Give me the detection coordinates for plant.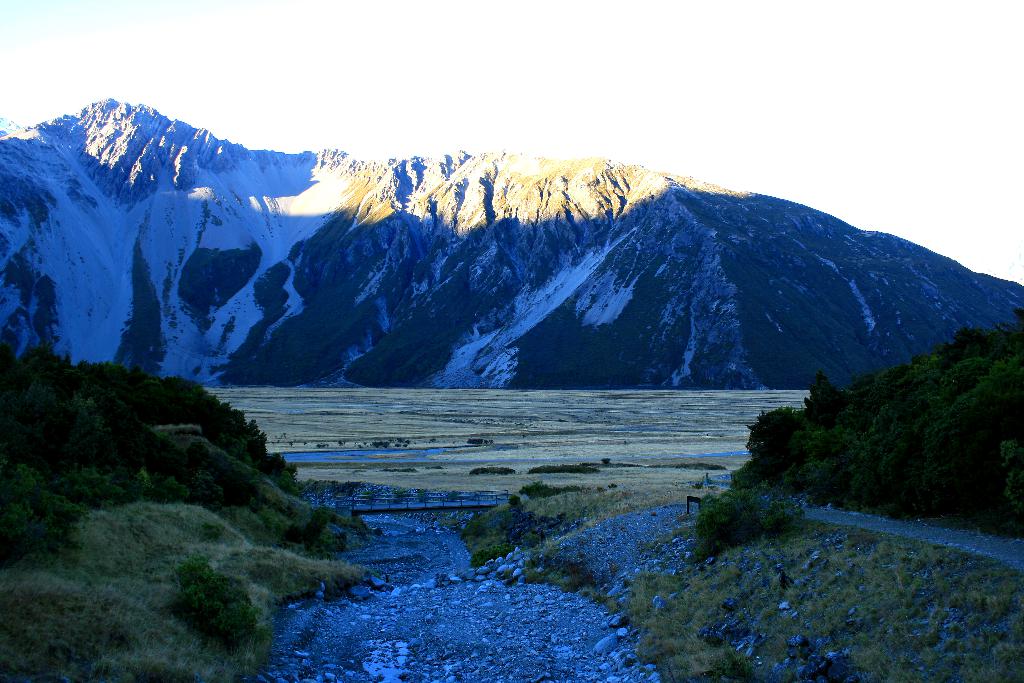
left=678, top=471, right=840, bottom=556.
